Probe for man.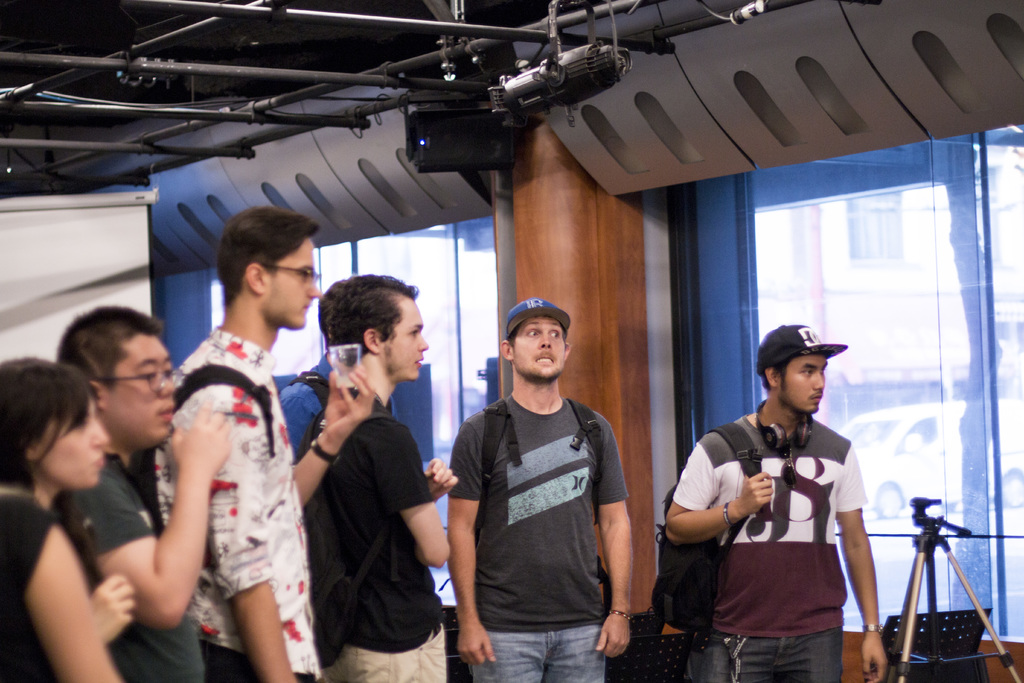
Probe result: region(651, 313, 900, 682).
